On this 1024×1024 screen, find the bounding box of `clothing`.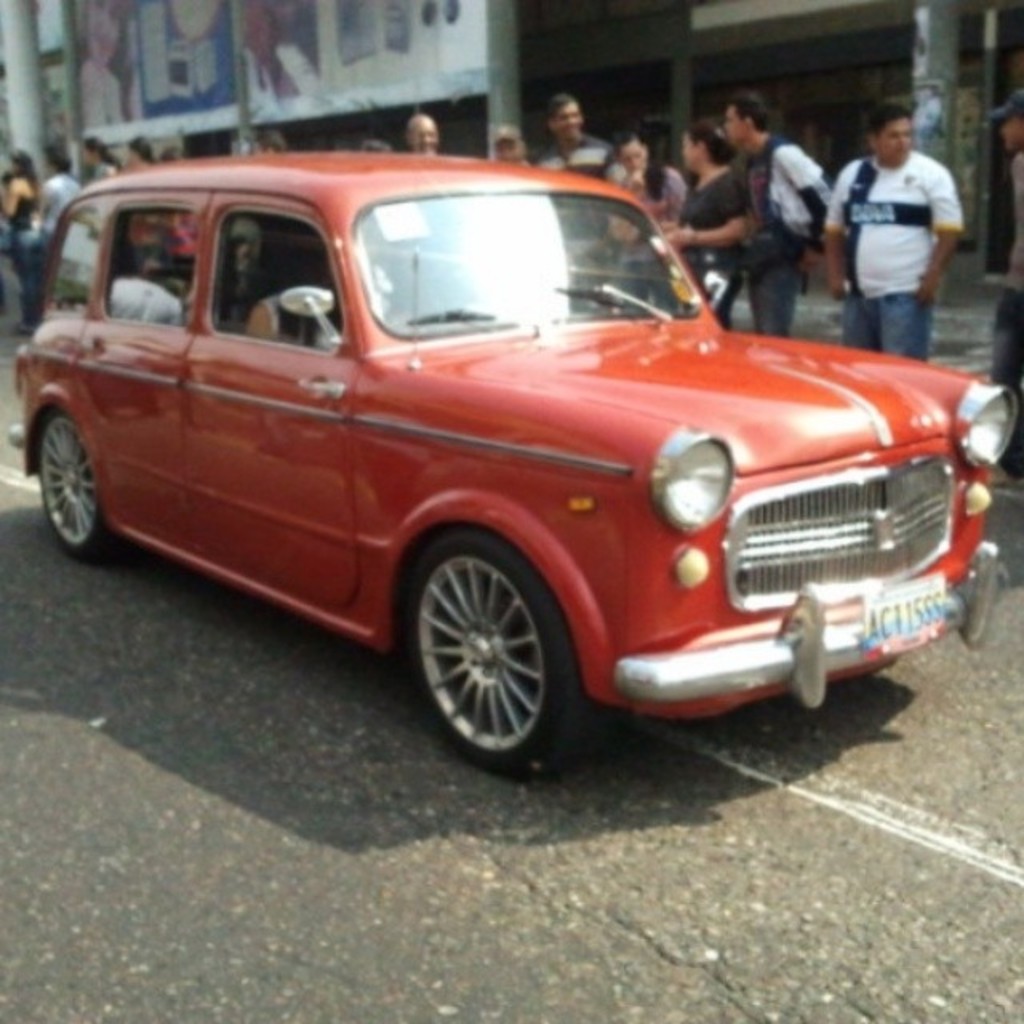
Bounding box: l=829, t=104, r=987, b=334.
